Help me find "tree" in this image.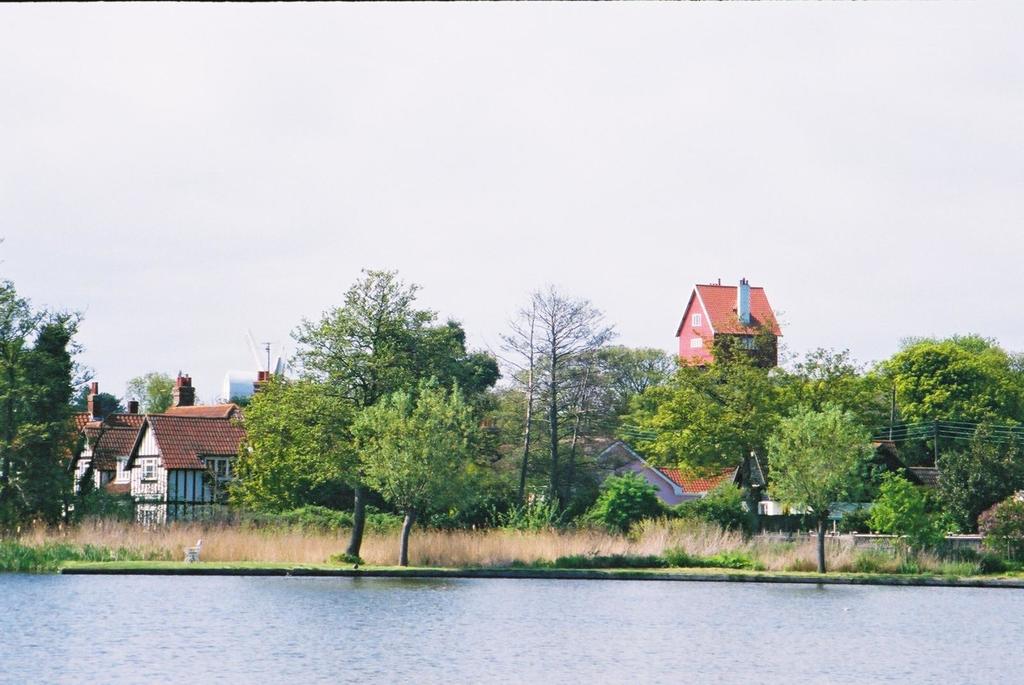
Found it: Rect(0, 279, 49, 519).
